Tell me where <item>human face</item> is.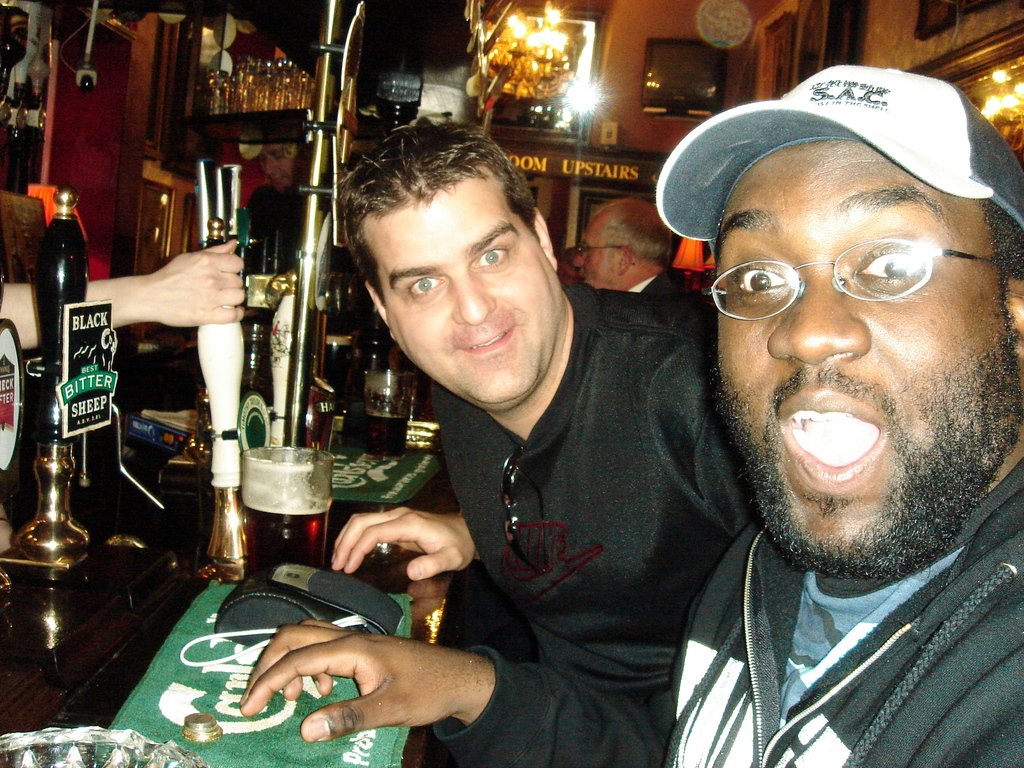
<item>human face</item> is at <region>721, 138, 1008, 550</region>.
